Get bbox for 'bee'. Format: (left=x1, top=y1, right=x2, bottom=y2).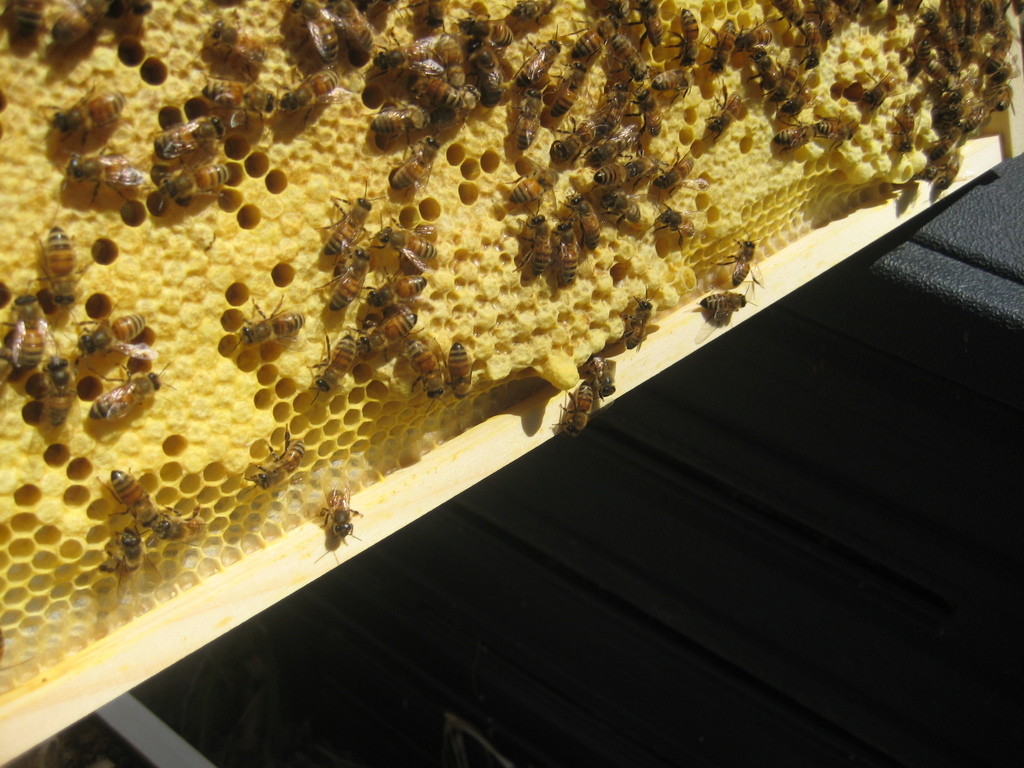
(left=536, top=77, right=581, bottom=132).
